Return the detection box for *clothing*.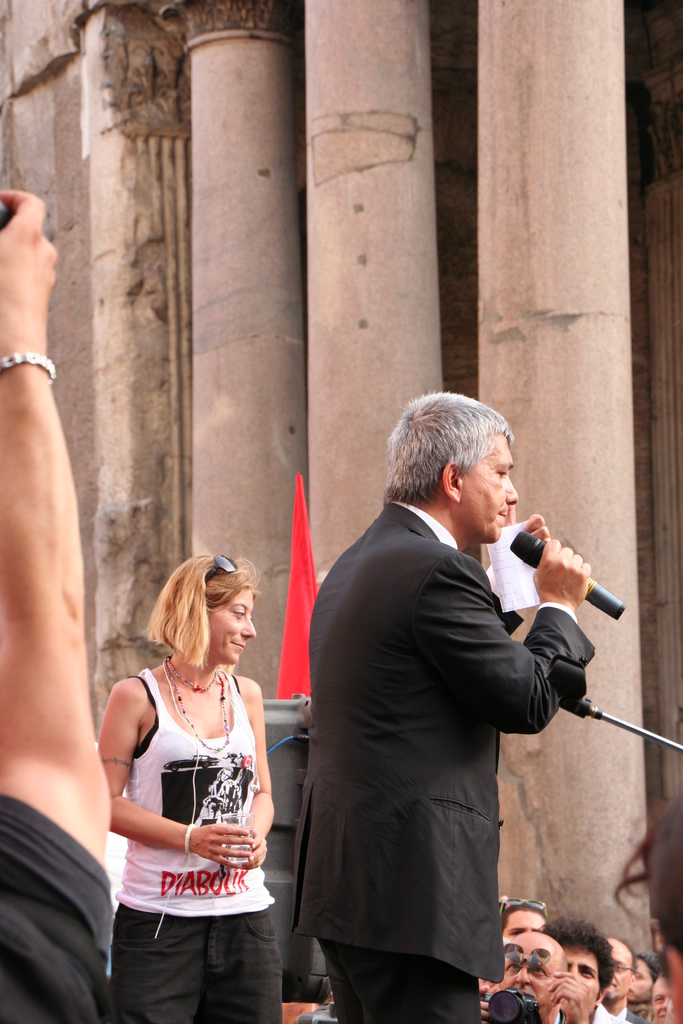
[547,1001,632,1023].
